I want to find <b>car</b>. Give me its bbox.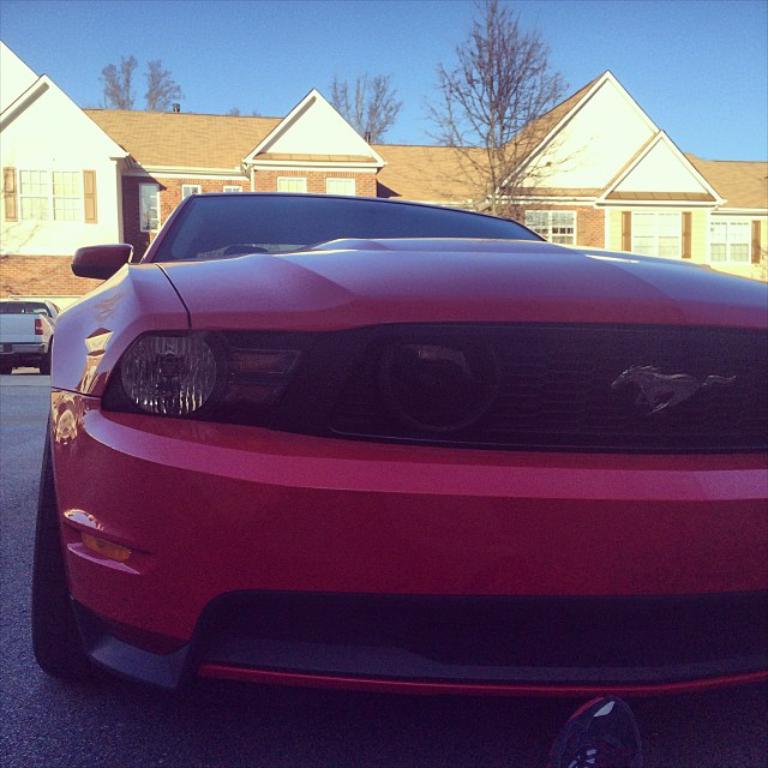
bbox=(0, 295, 61, 378).
